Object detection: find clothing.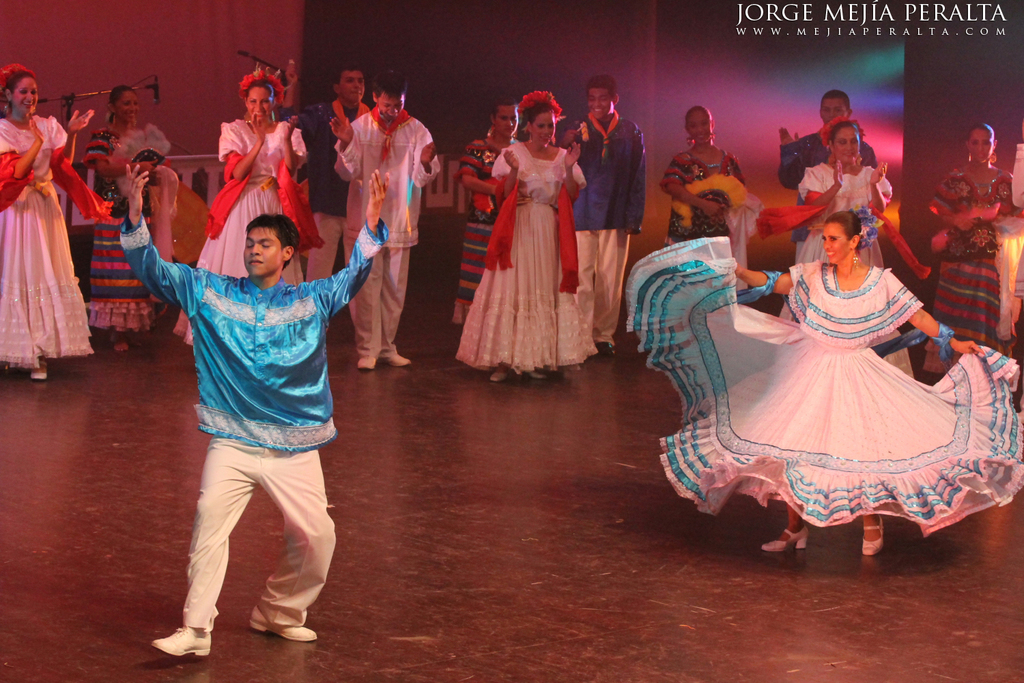
x1=154, y1=193, x2=345, y2=627.
